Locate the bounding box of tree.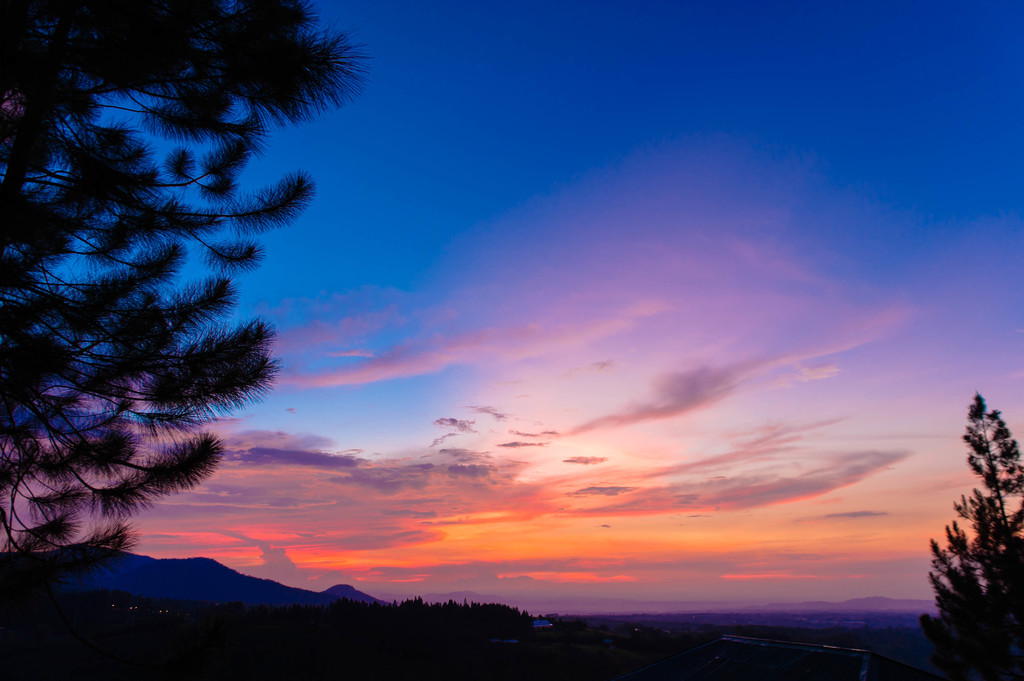
Bounding box: {"left": 920, "top": 387, "right": 1023, "bottom": 680}.
